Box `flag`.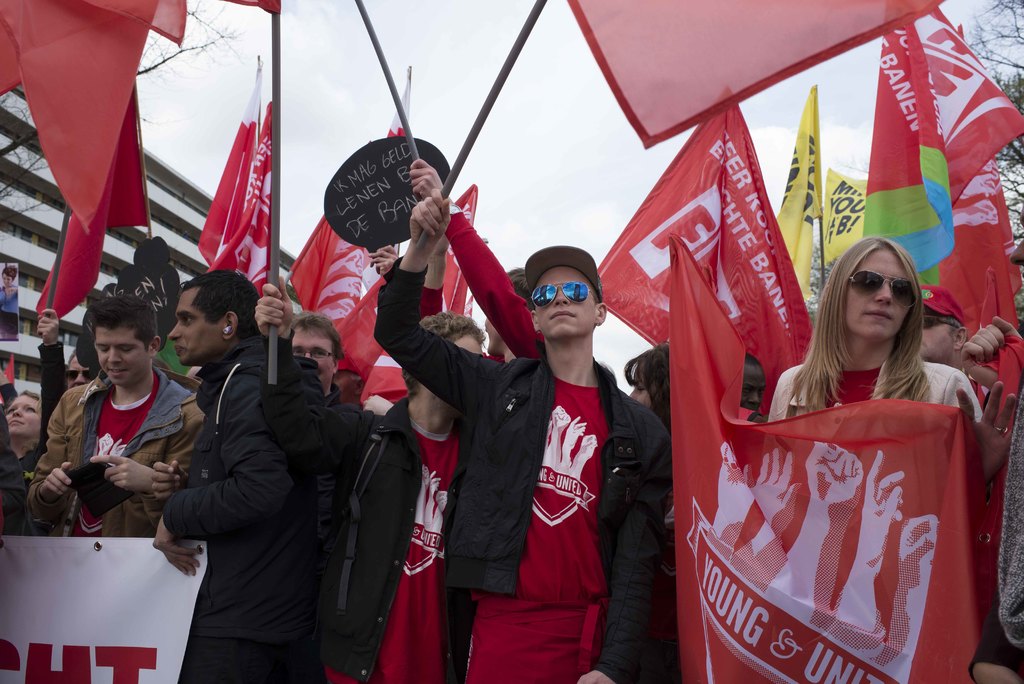
BBox(913, 11, 1023, 423).
